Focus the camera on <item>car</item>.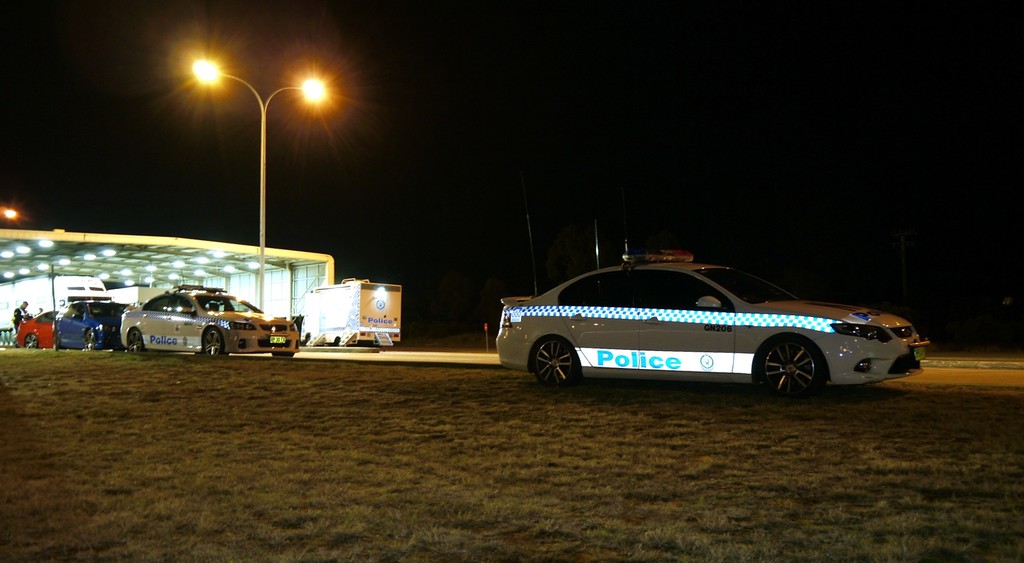
Focus region: box(15, 308, 60, 349).
